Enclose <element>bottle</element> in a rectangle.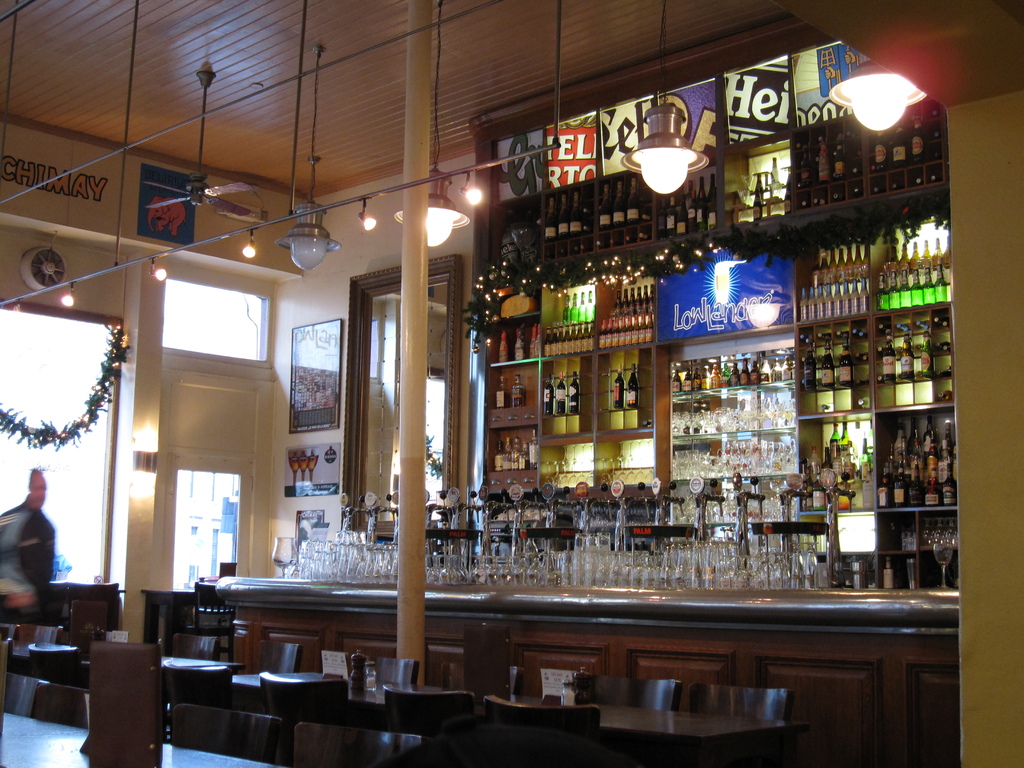
[640, 283, 648, 312].
